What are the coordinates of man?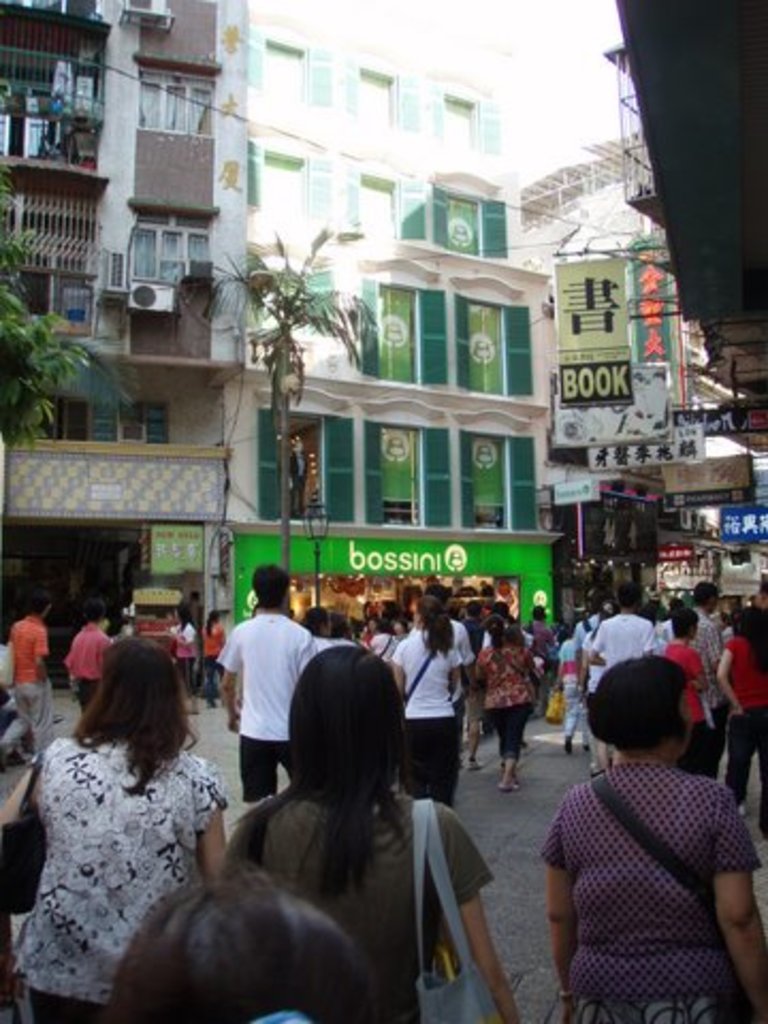
box(213, 563, 311, 796).
